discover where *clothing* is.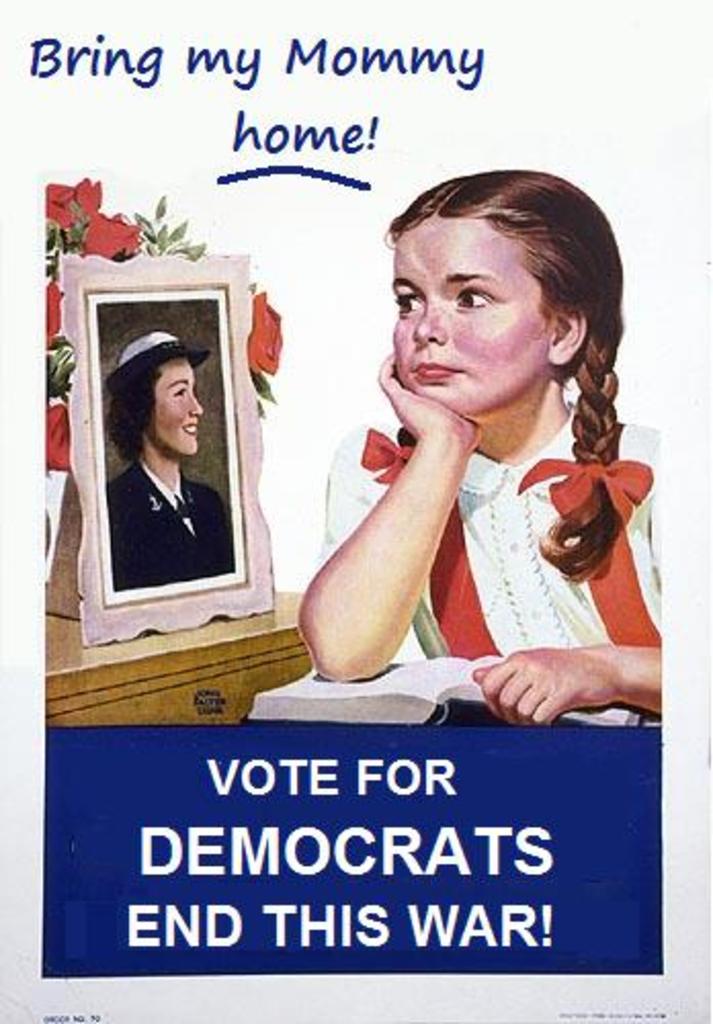
Discovered at (107,461,236,590).
